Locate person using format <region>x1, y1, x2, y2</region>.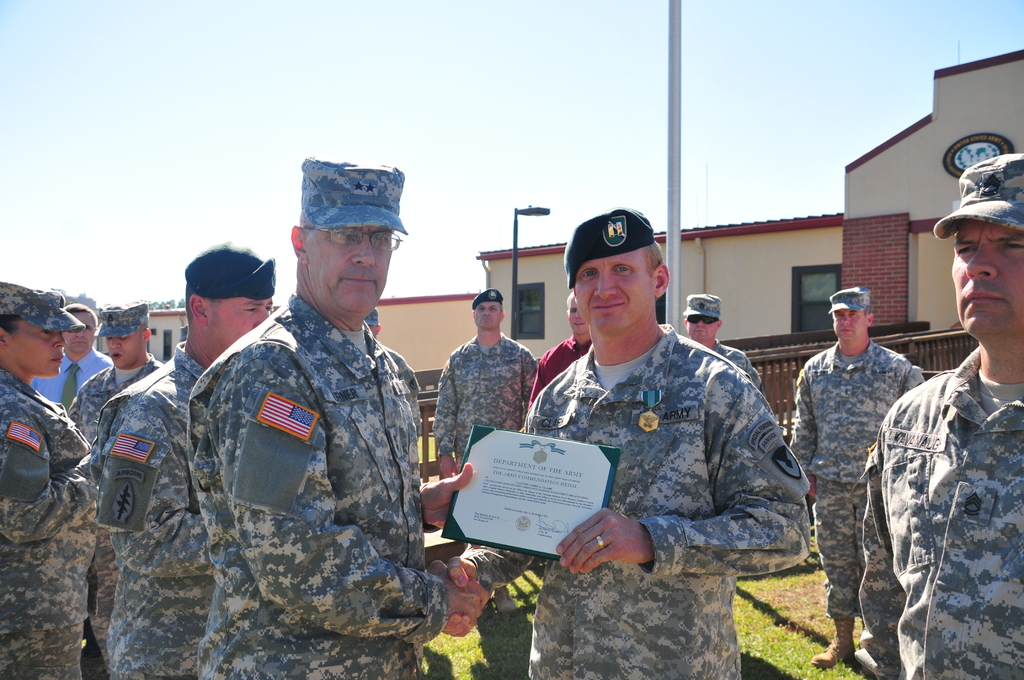
<region>789, 278, 929, 669</region>.
